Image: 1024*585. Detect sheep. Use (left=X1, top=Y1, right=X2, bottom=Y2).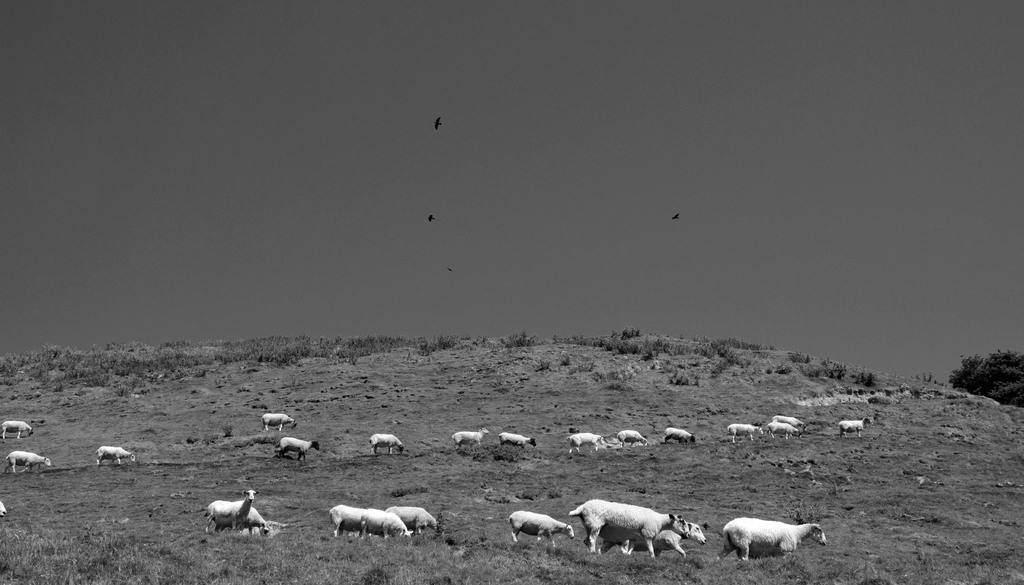
(left=193, top=484, right=254, bottom=529).
